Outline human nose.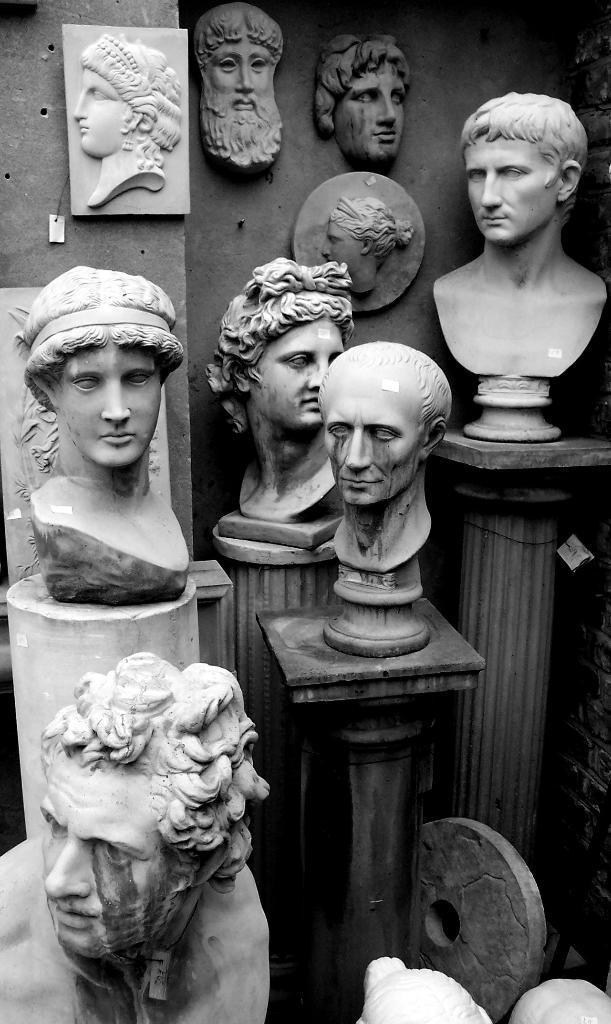
Outline: (307, 362, 325, 384).
